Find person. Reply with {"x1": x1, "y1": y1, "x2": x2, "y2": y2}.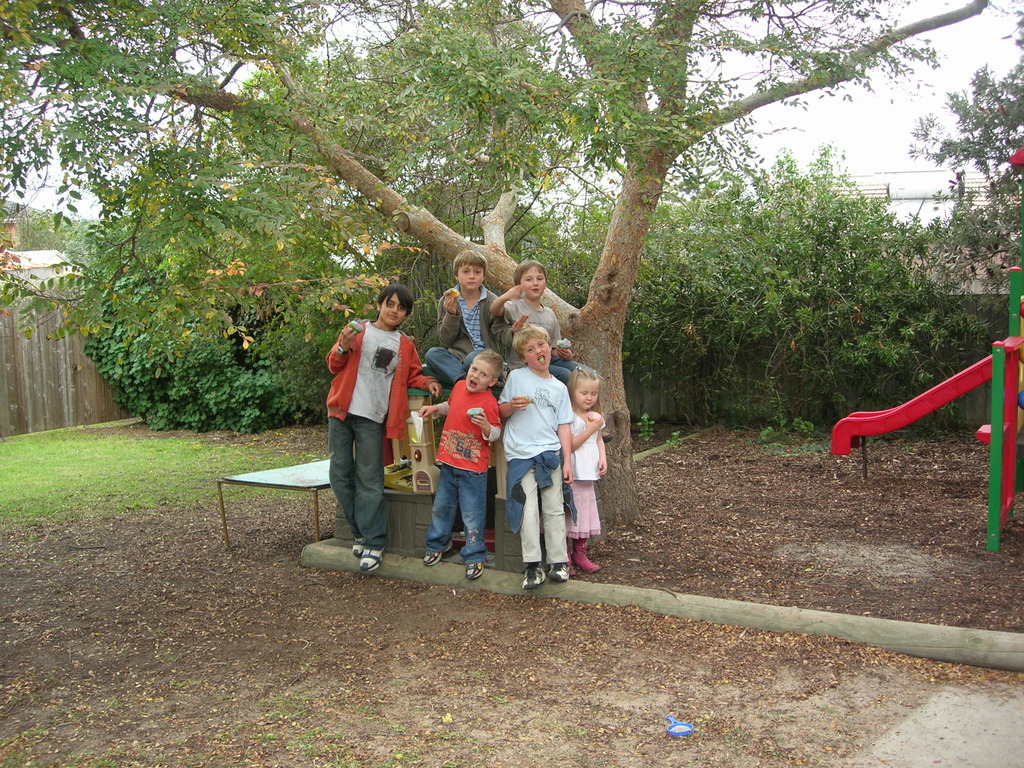
{"x1": 559, "y1": 354, "x2": 605, "y2": 570}.
